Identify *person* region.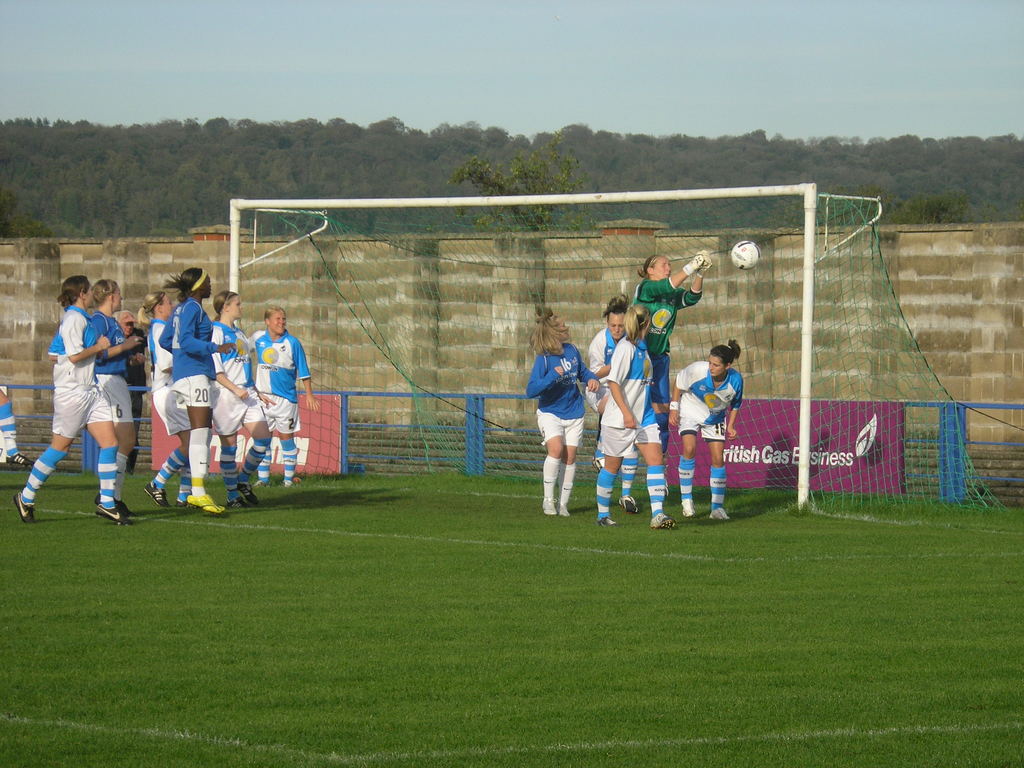
Region: [left=588, top=295, right=643, bottom=517].
